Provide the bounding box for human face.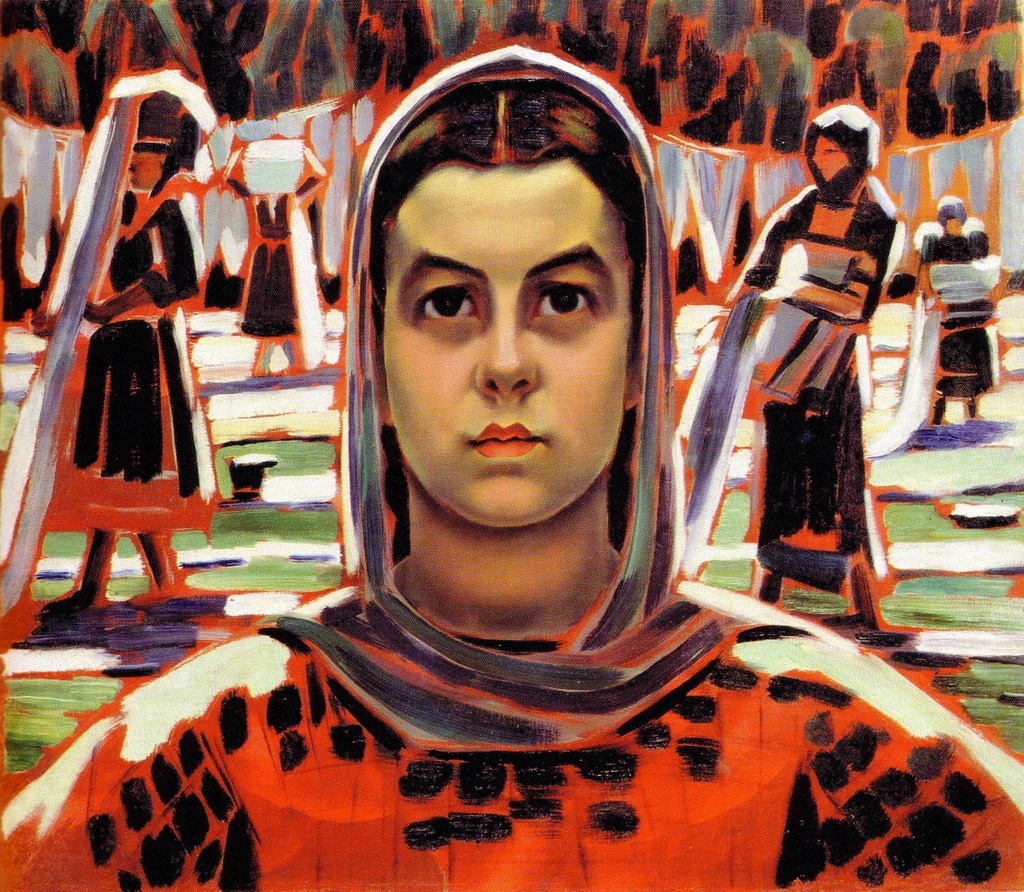
detection(811, 133, 848, 177).
